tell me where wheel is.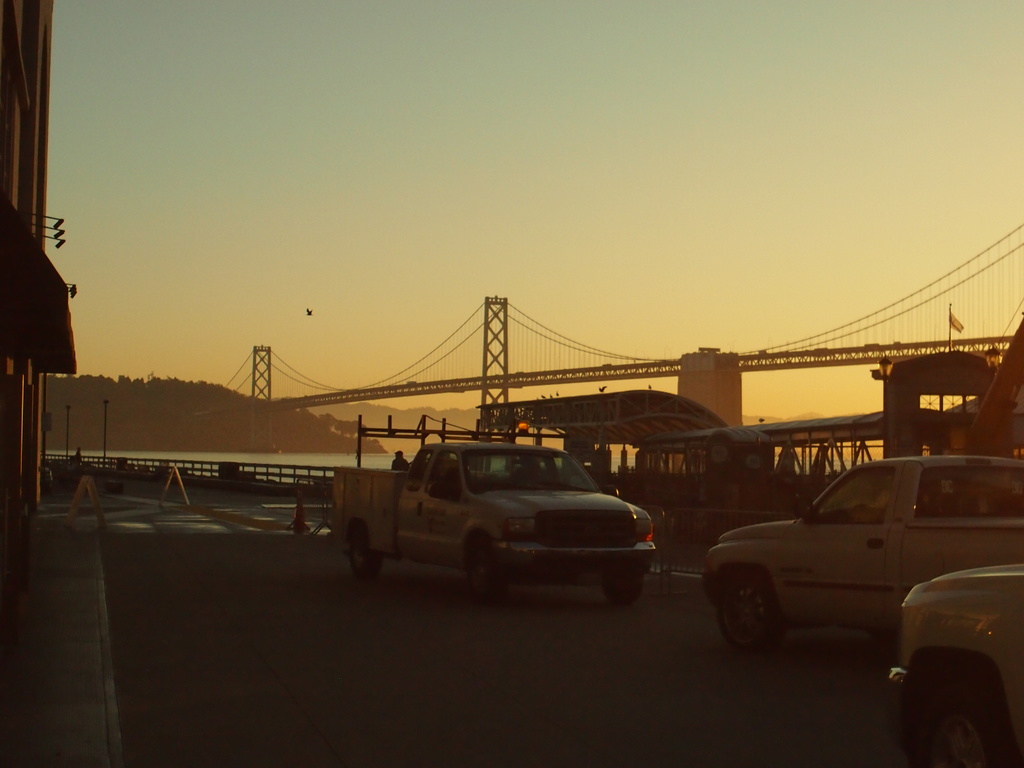
wheel is at {"left": 604, "top": 570, "right": 644, "bottom": 605}.
